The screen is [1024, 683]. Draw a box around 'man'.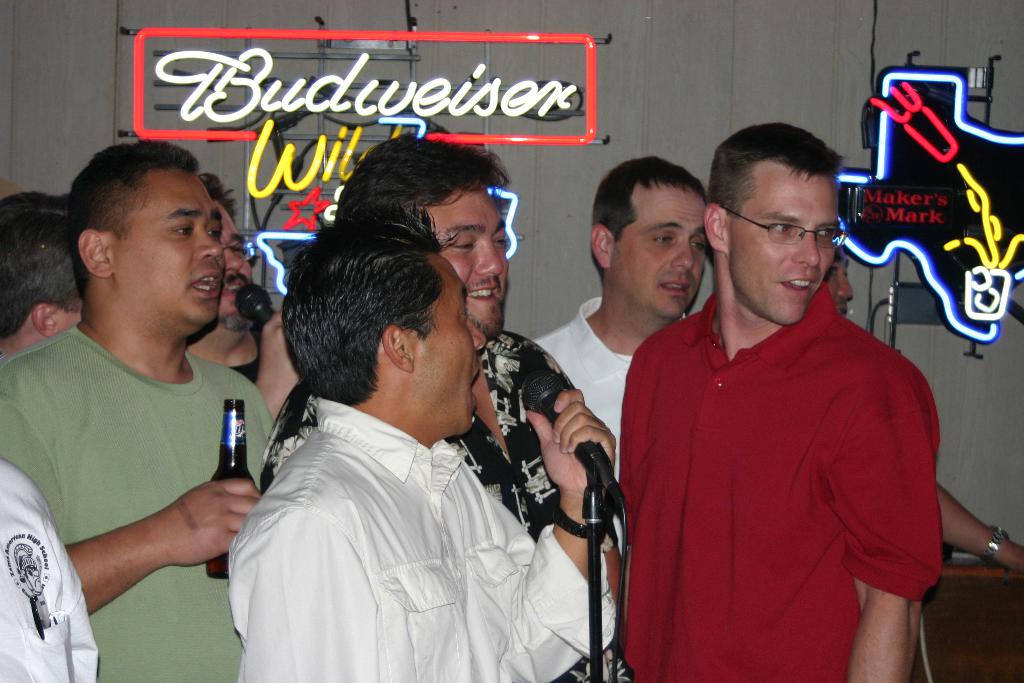
(x1=535, y1=154, x2=714, y2=434).
